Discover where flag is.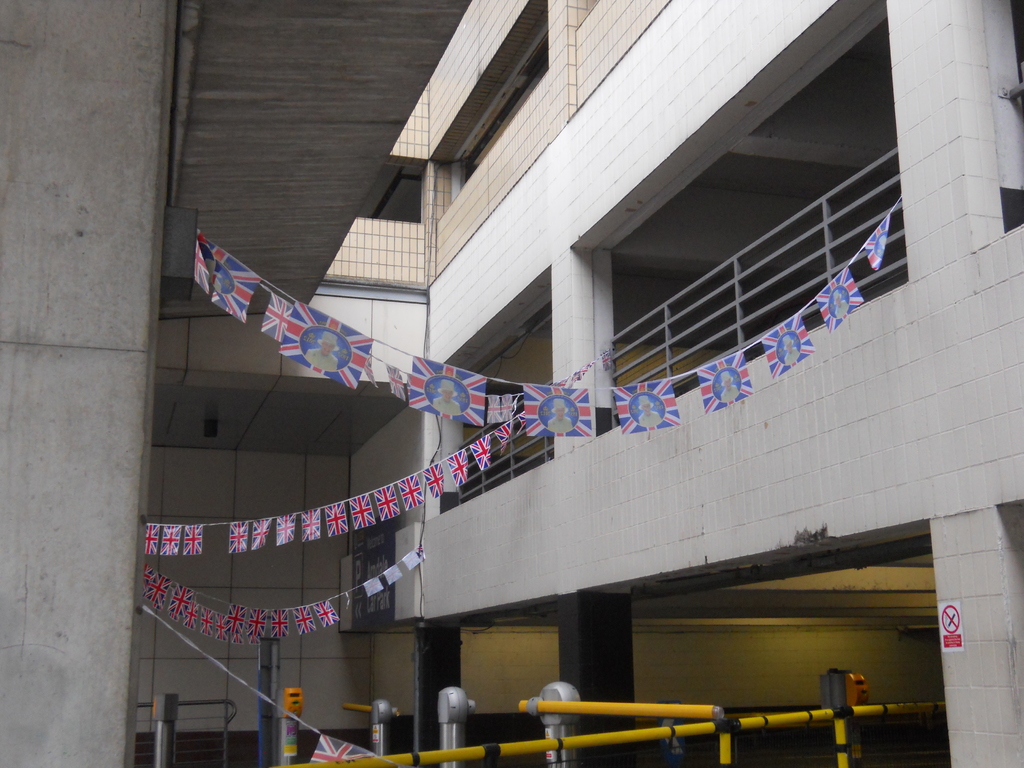
Discovered at crop(440, 448, 472, 490).
